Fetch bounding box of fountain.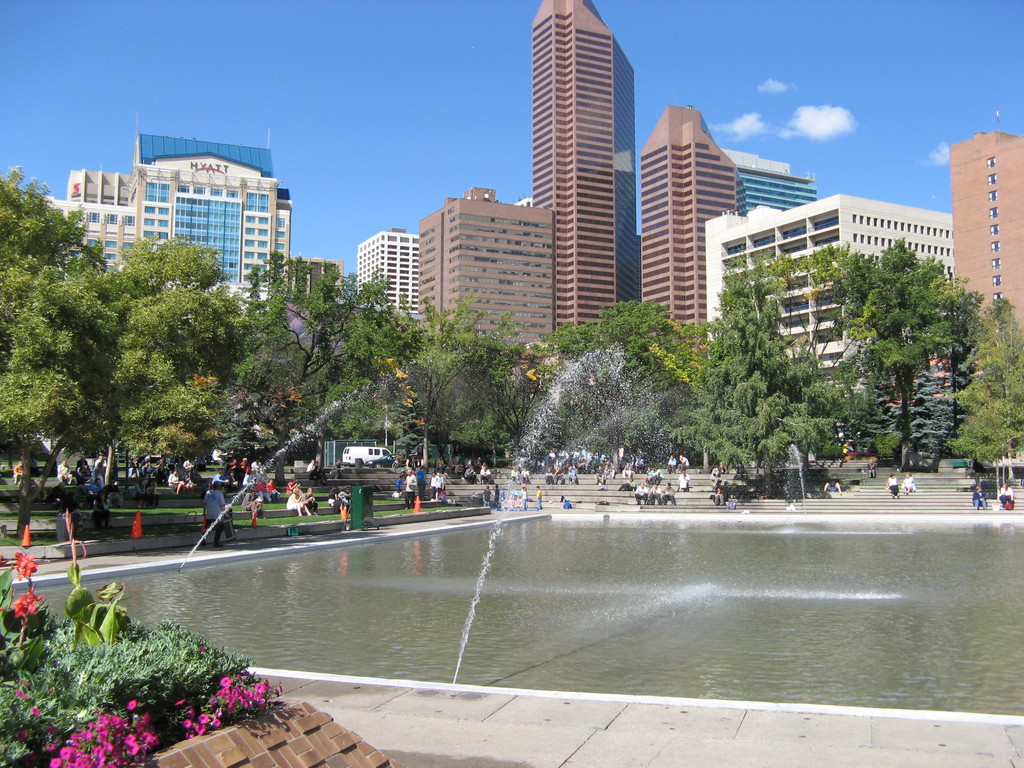
Bbox: 0, 339, 1022, 717.
